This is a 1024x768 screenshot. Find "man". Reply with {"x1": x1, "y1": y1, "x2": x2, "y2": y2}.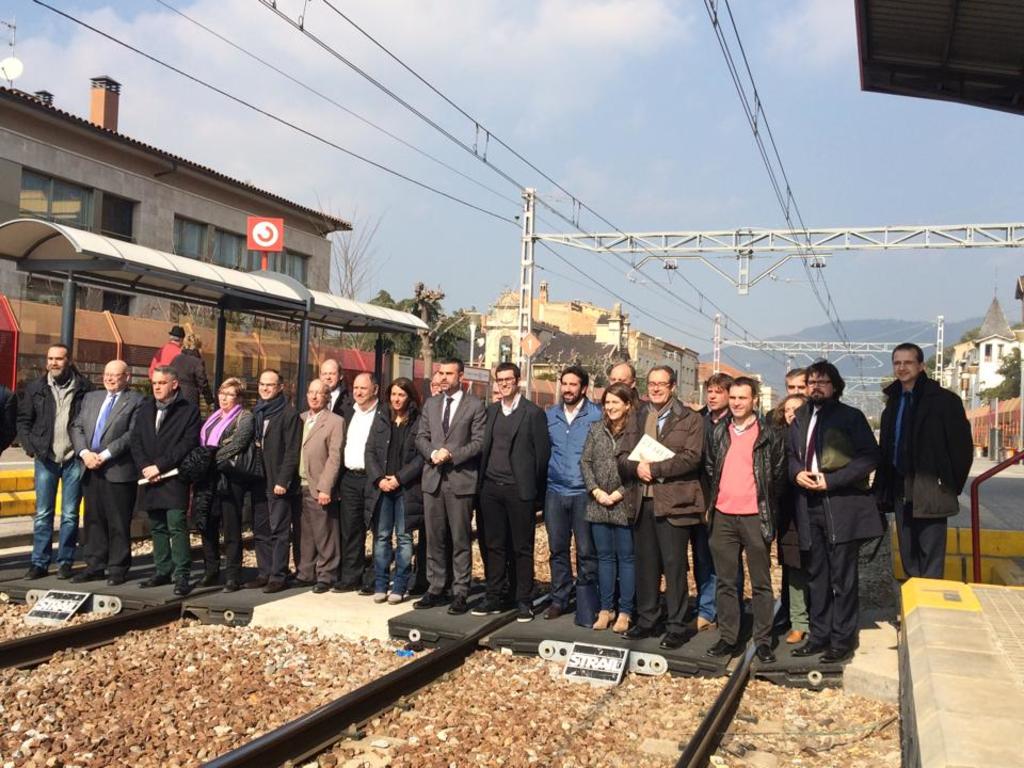
{"x1": 130, "y1": 365, "x2": 206, "y2": 598}.
